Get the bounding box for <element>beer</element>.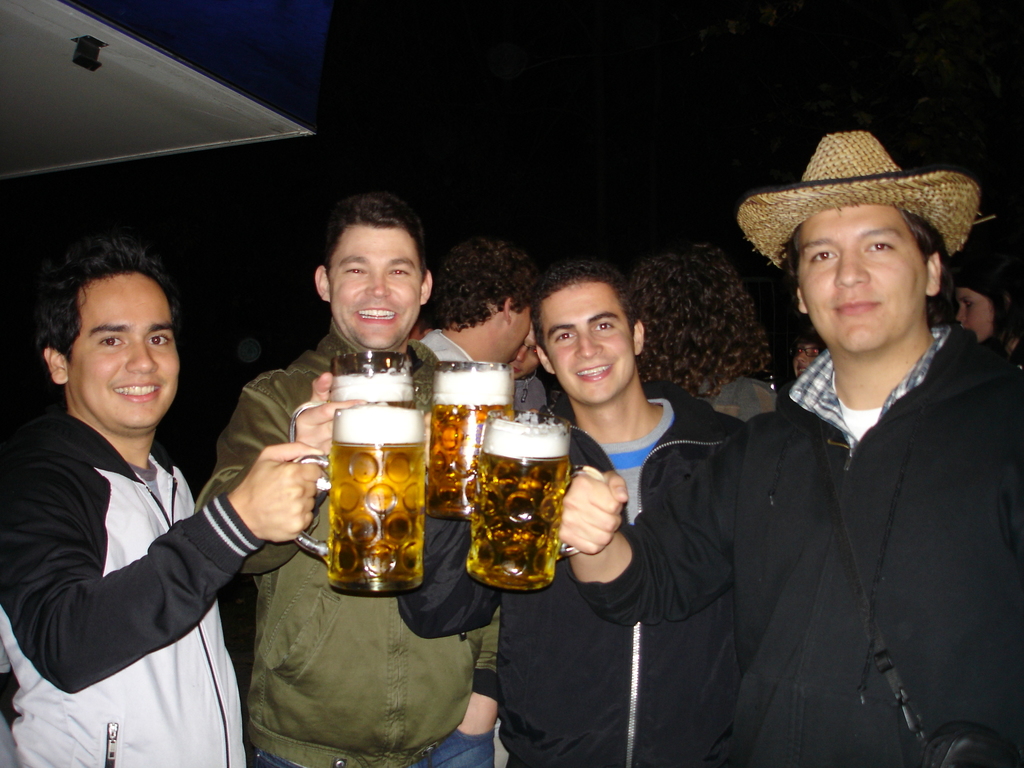
{"x1": 338, "y1": 367, "x2": 404, "y2": 405}.
